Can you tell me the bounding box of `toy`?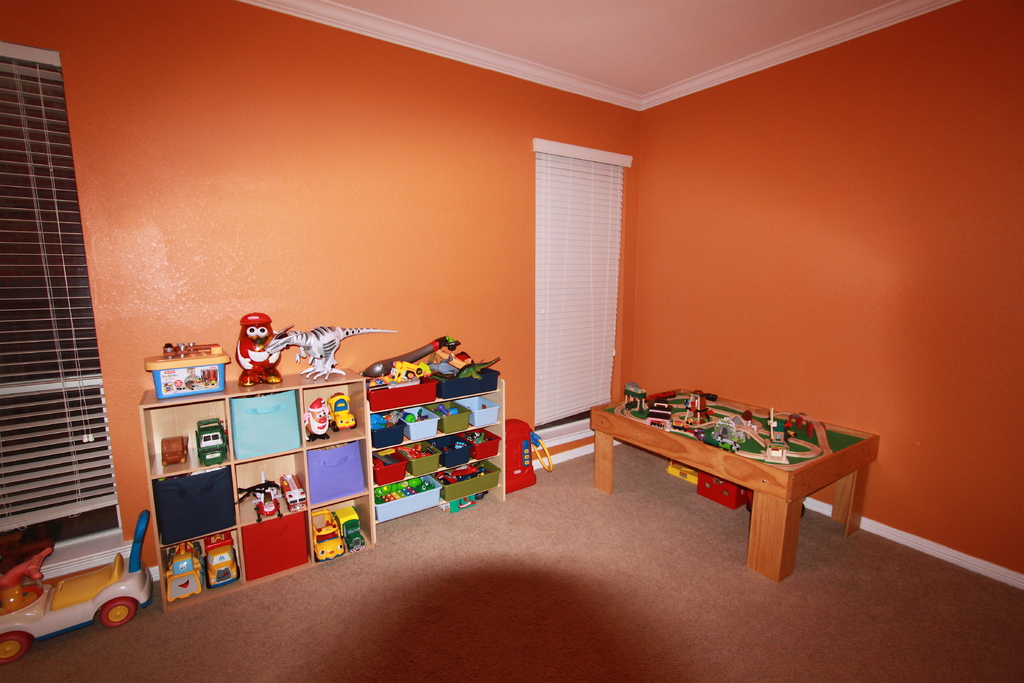
crop(279, 467, 308, 516).
